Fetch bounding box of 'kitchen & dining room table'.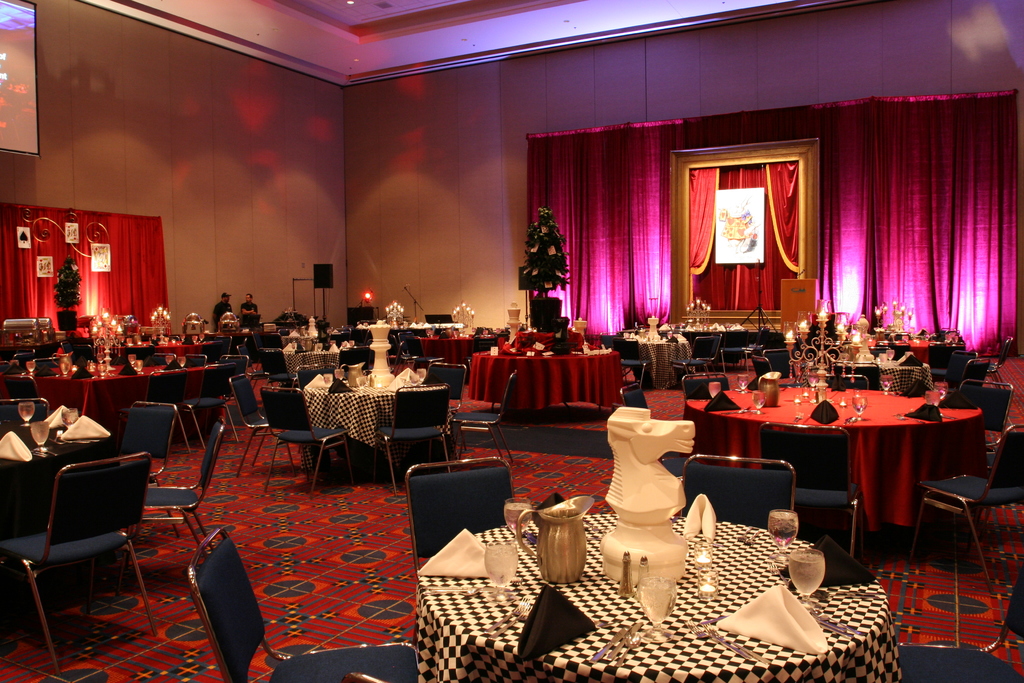
Bbox: left=645, top=370, right=1016, bottom=557.
